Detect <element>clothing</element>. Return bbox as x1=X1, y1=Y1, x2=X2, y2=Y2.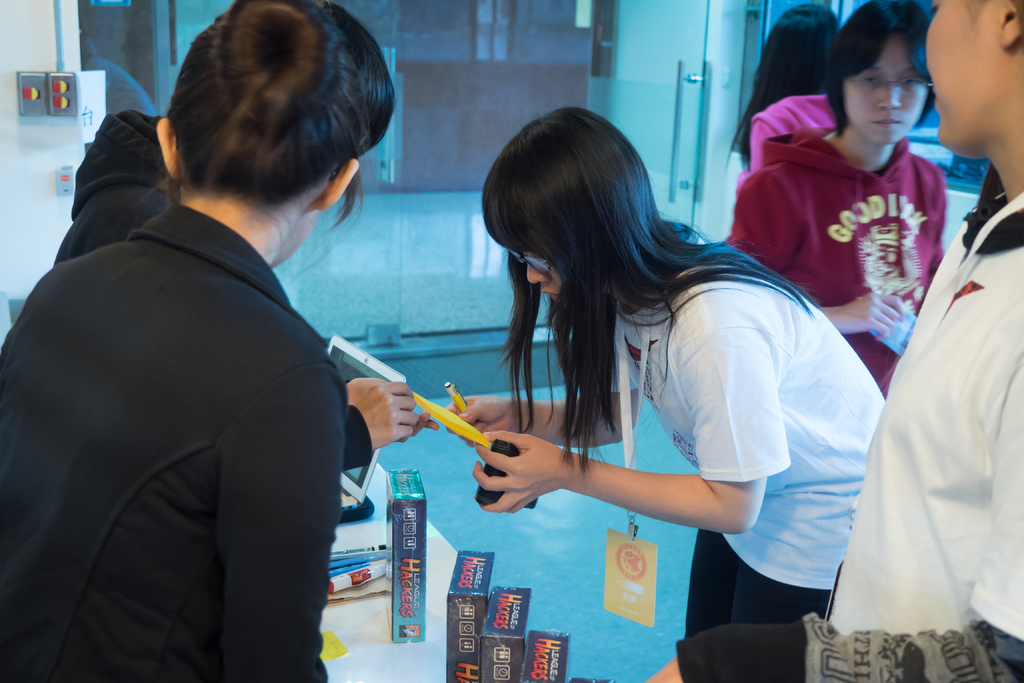
x1=53, y1=111, x2=376, y2=470.
